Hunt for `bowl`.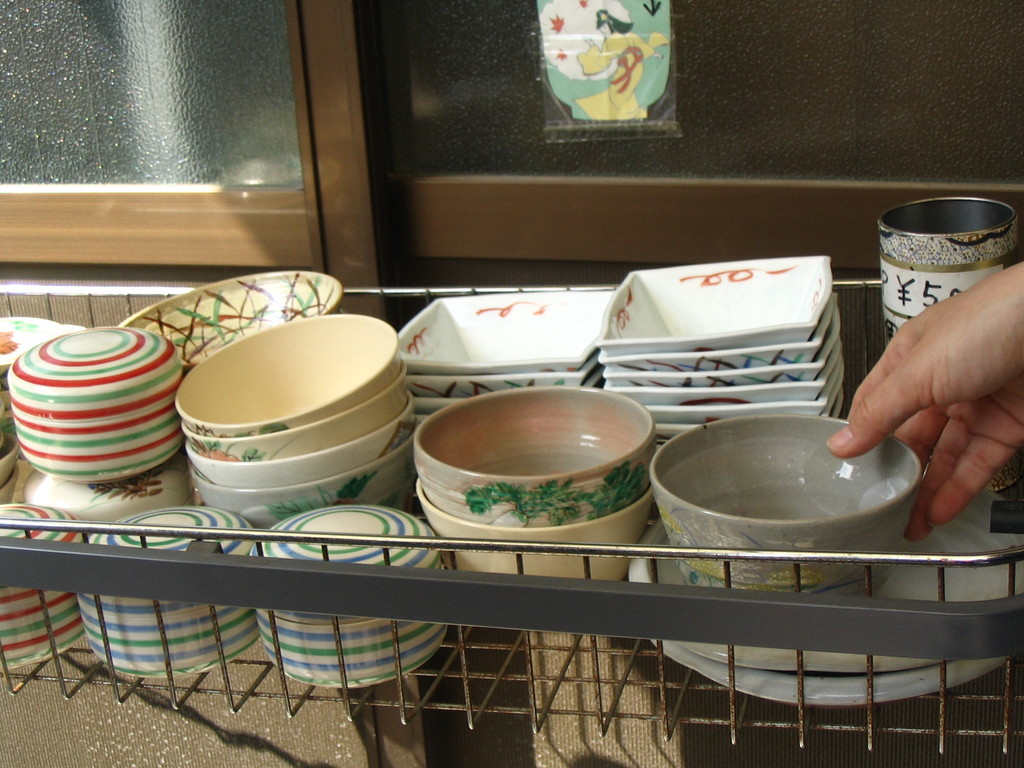
Hunted down at <bbox>184, 404, 412, 491</bbox>.
